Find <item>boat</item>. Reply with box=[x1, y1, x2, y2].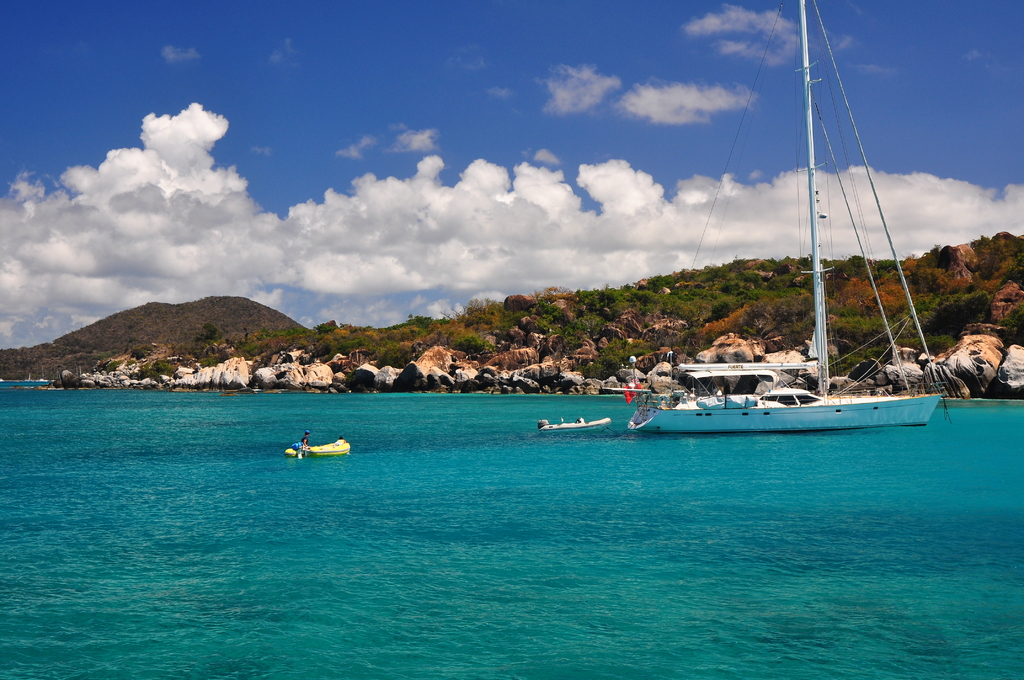
box=[604, 26, 963, 454].
